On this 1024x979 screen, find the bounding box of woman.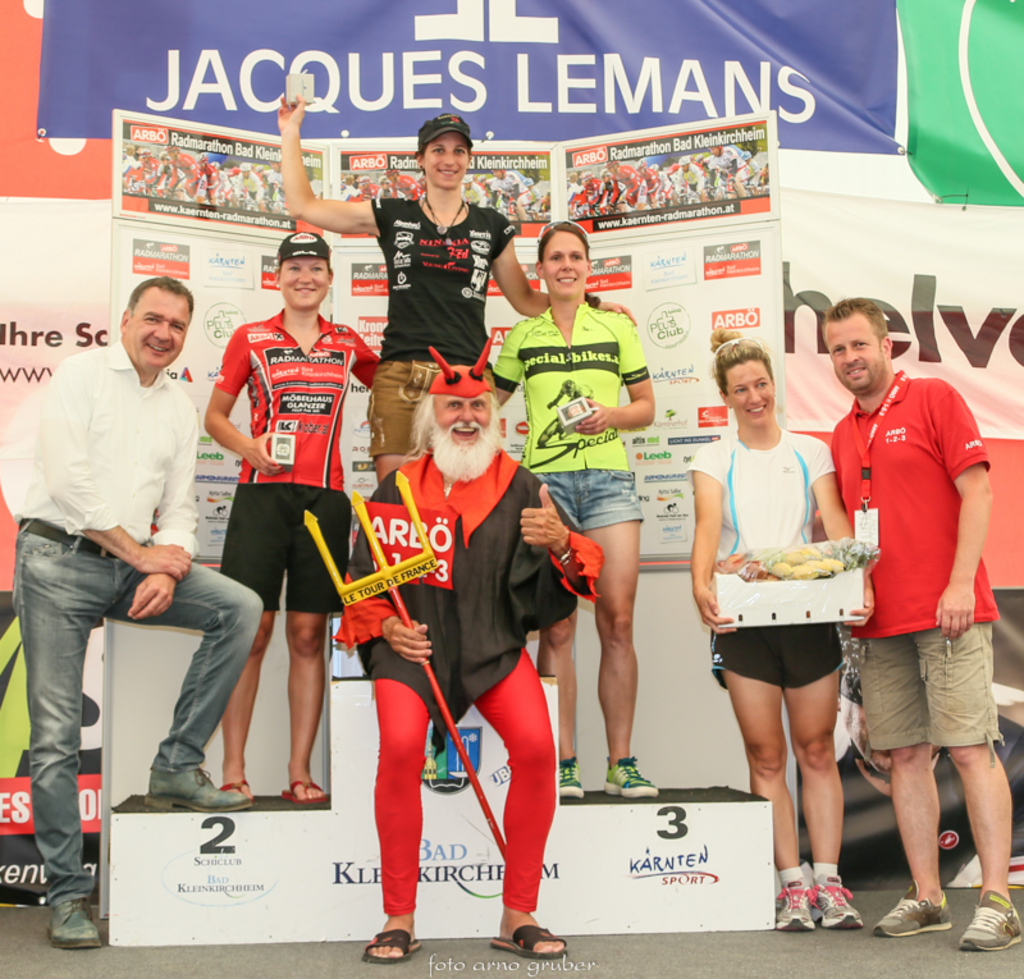
Bounding box: x1=201 y1=229 x2=381 y2=808.
